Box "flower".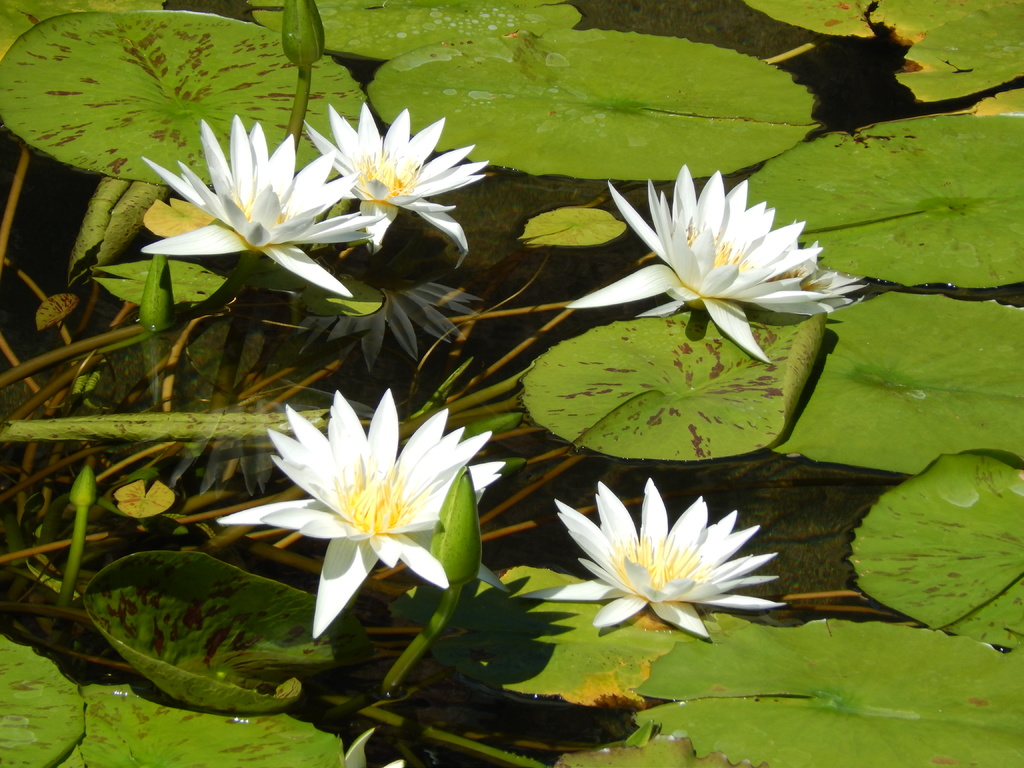
select_region(563, 161, 870, 363).
